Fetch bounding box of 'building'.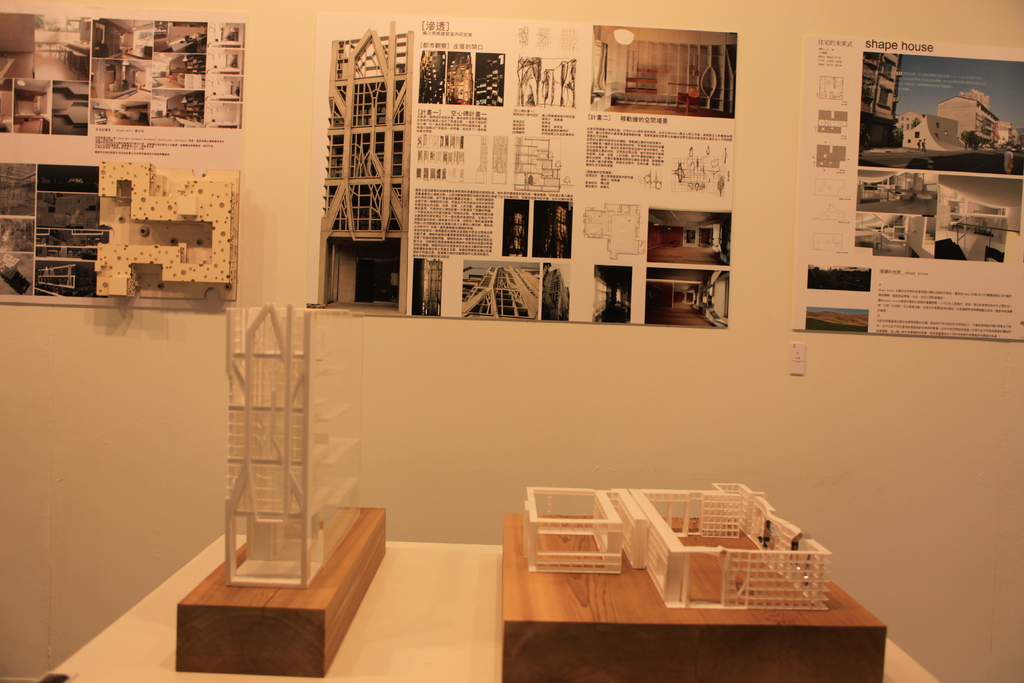
Bbox: BBox(879, 174, 931, 201).
